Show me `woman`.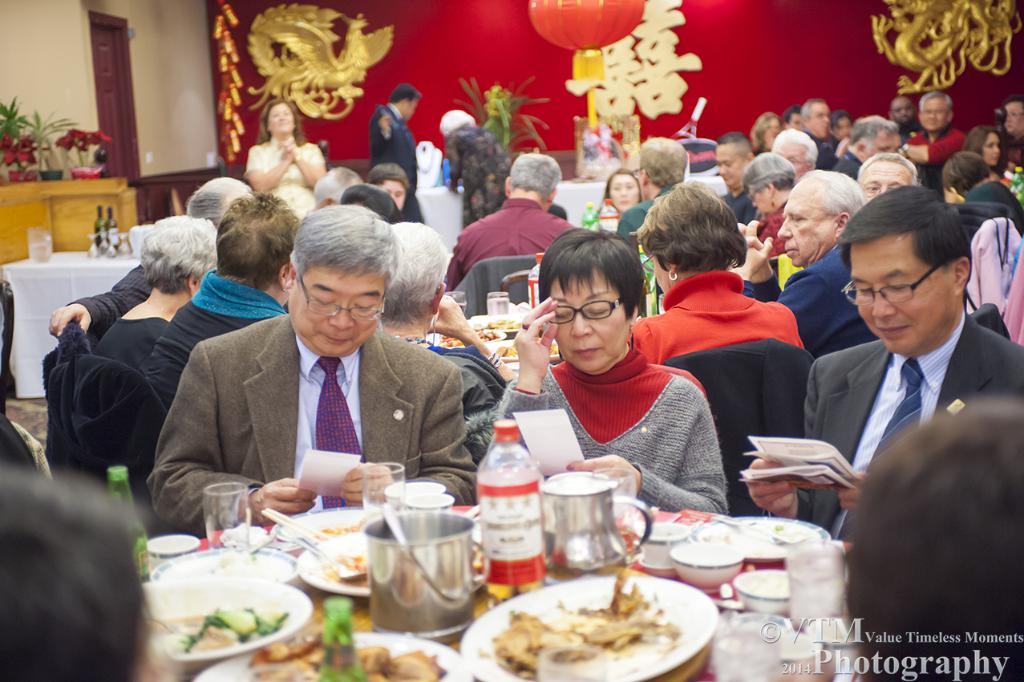
`woman` is here: (742,153,803,256).
